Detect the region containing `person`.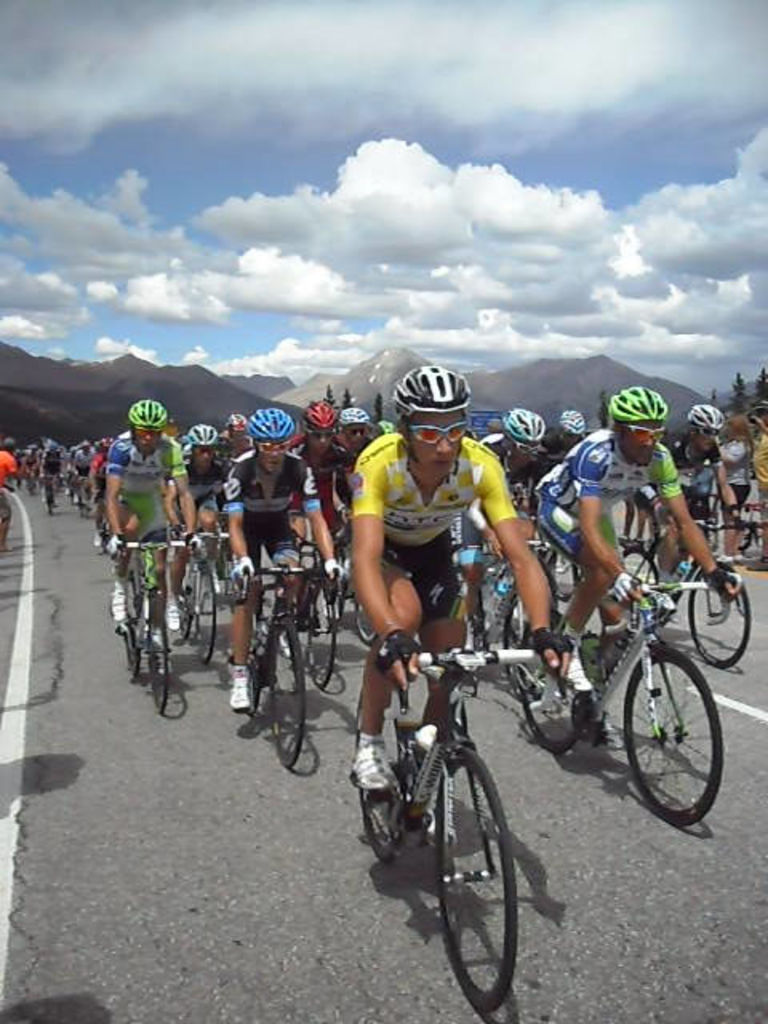
(336,355,544,757).
